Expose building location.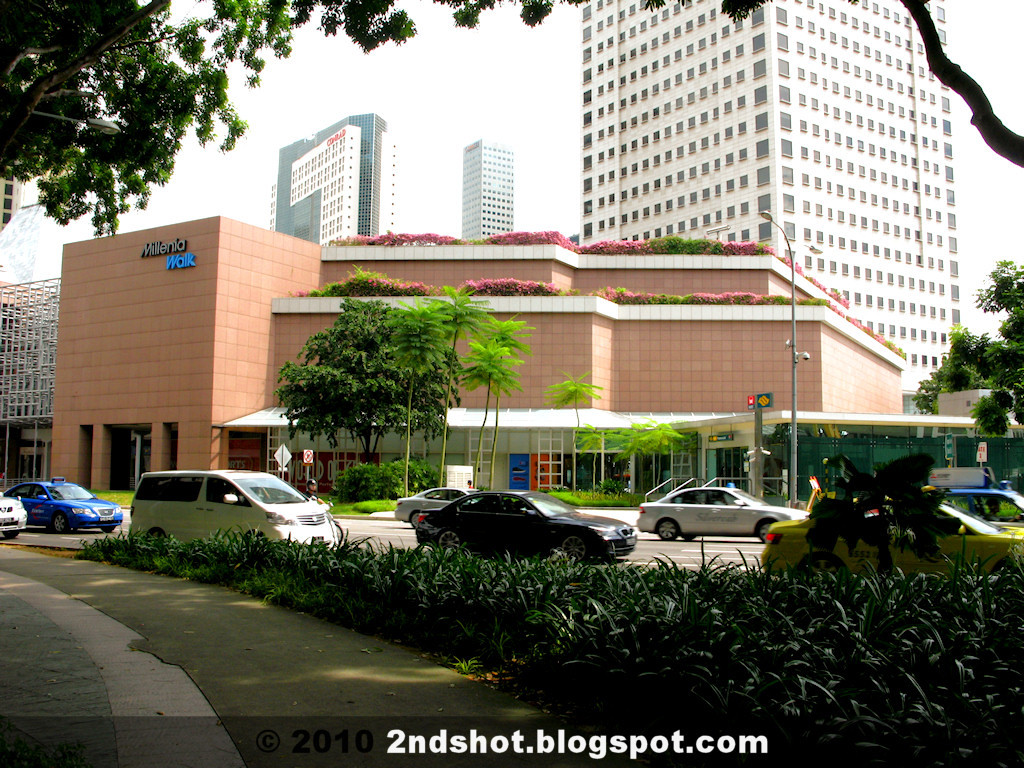
Exposed at bbox=[460, 136, 515, 245].
